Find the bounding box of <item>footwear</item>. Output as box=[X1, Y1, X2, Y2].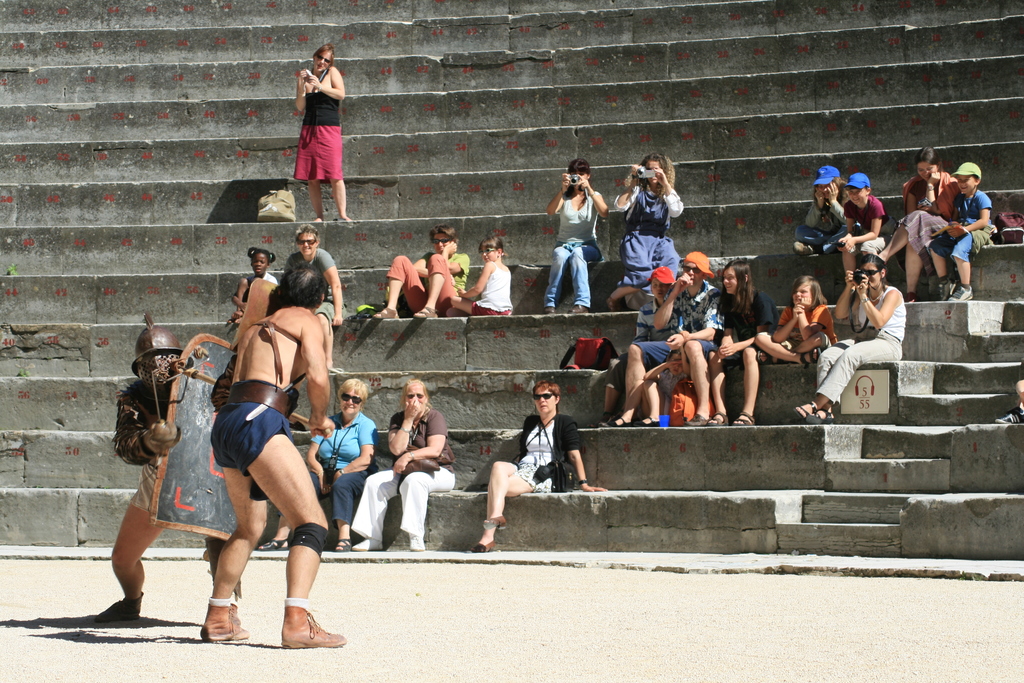
box=[476, 522, 496, 554].
